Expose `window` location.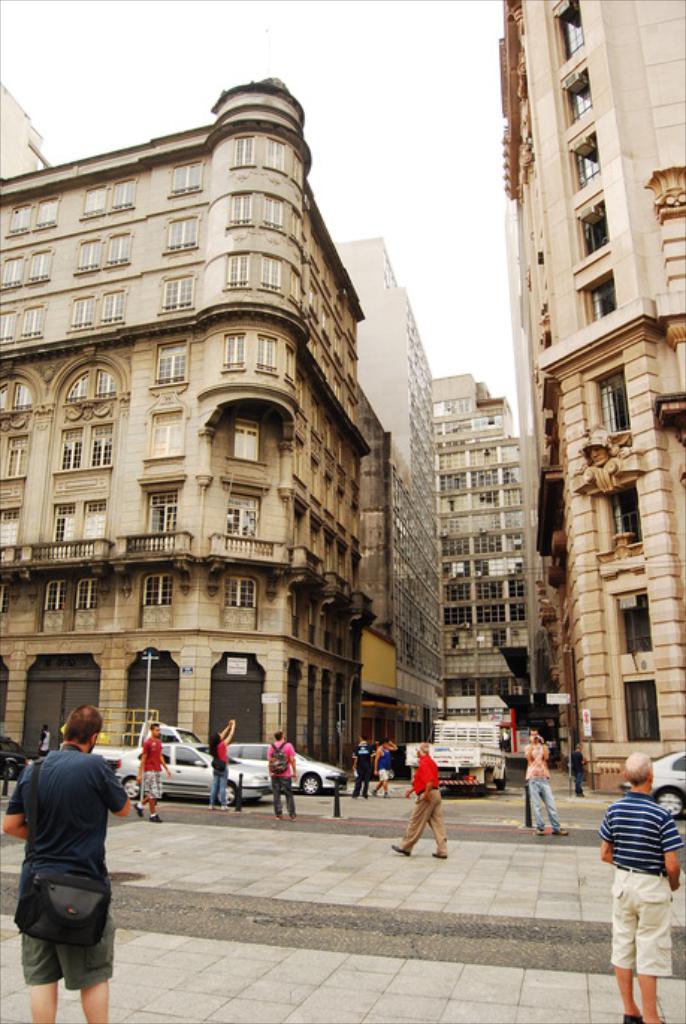
Exposed at 4 245 54 281.
